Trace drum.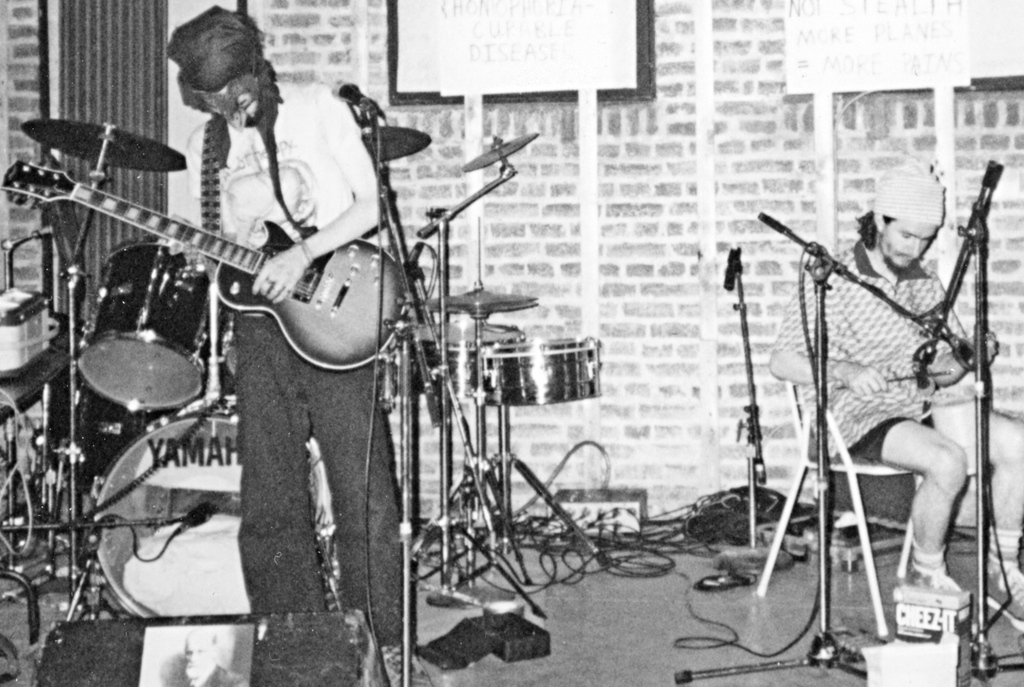
Traced to [481,338,599,405].
